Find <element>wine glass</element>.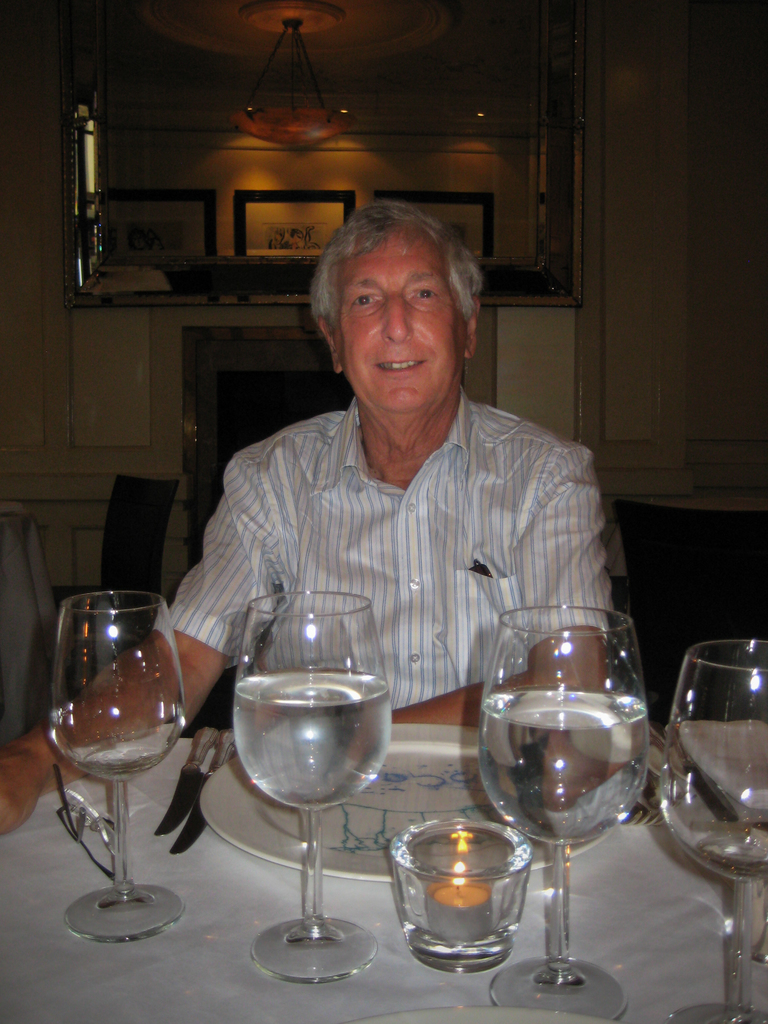
bbox=(473, 608, 641, 1016).
